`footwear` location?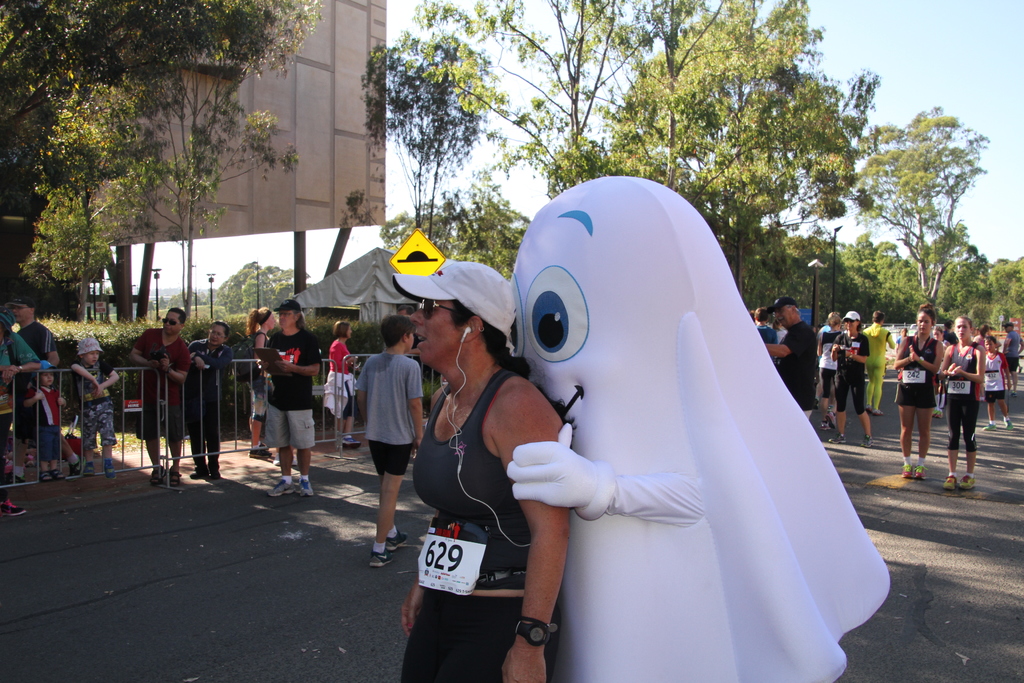
369 530 390 573
